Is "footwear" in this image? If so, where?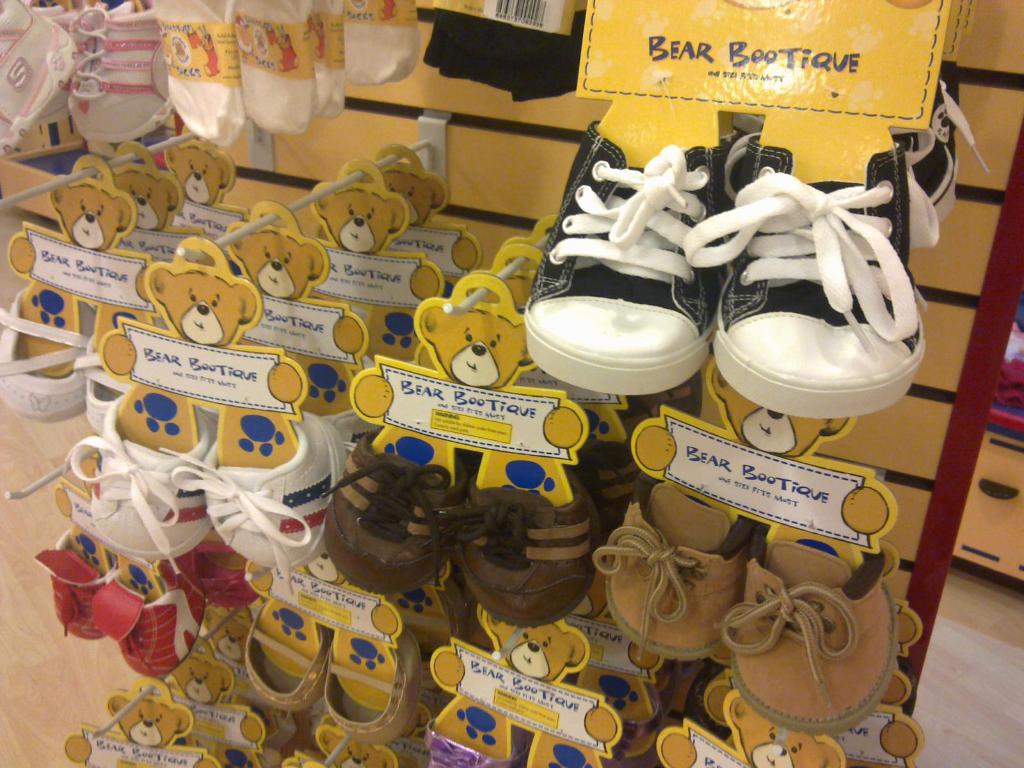
Yes, at [319, 419, 482, 590].
